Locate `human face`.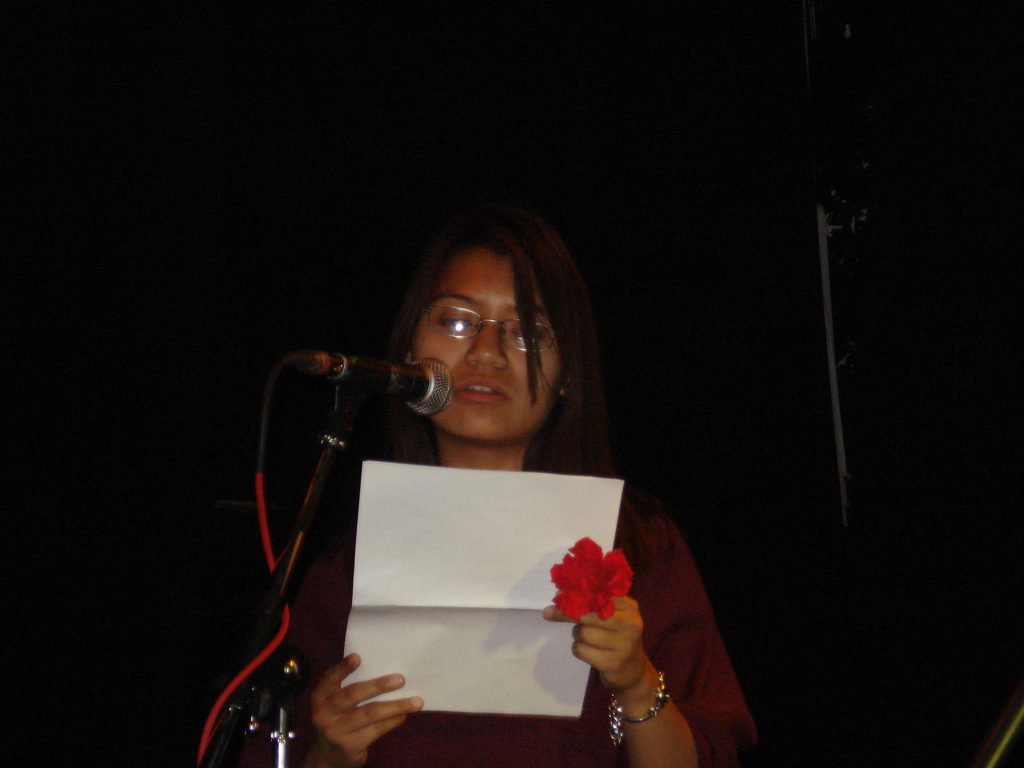
Bounding box: pyautogui.locateOnScreen(404, 243, 563, 448).
